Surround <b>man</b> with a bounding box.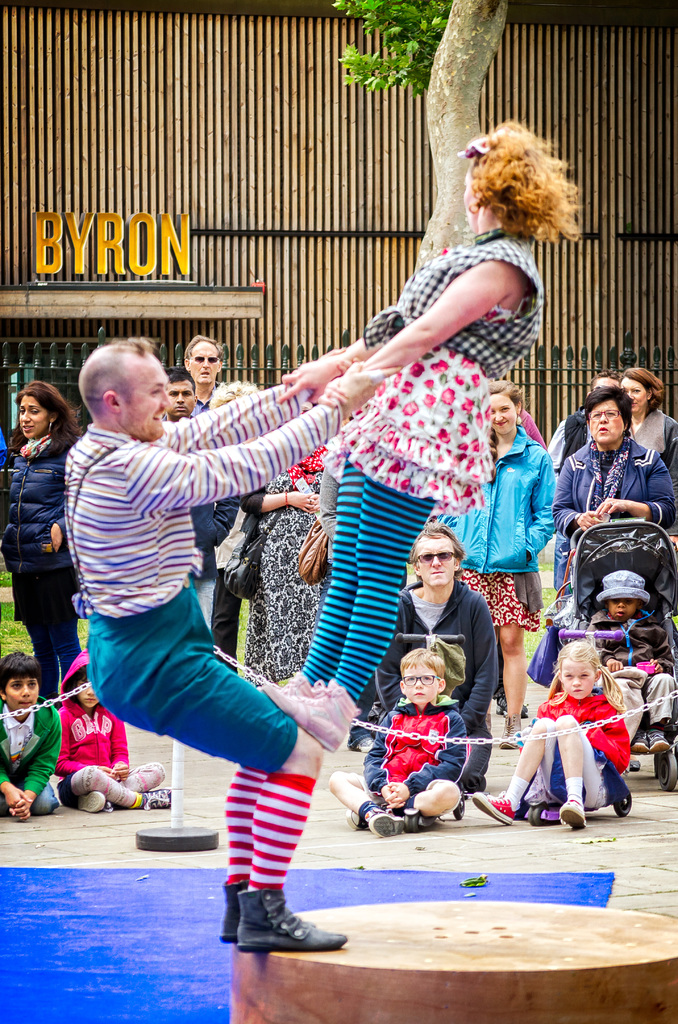
179,335,220,399.
